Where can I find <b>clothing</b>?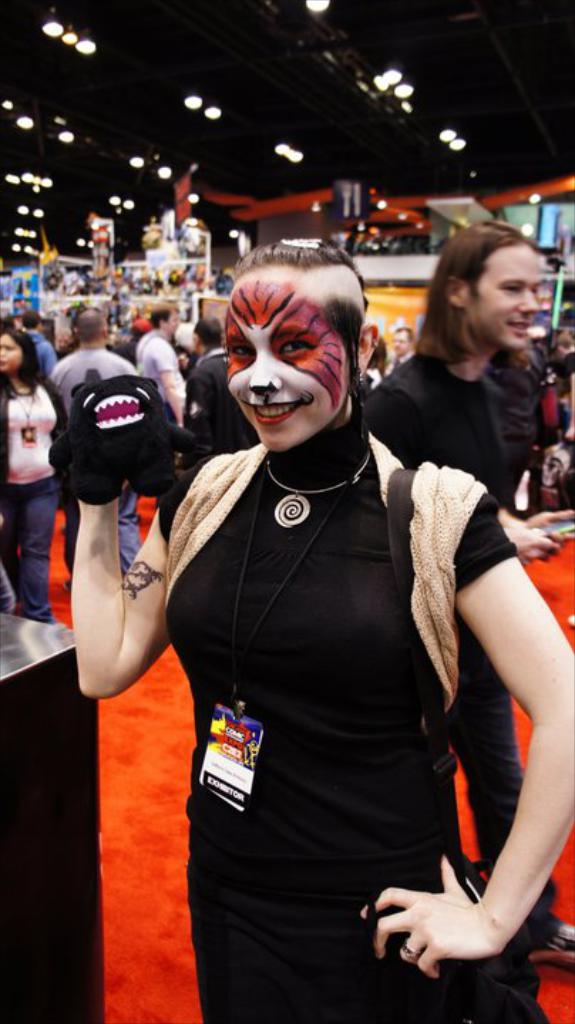
You can find it at bbox=(0, 384, 67, 629).
